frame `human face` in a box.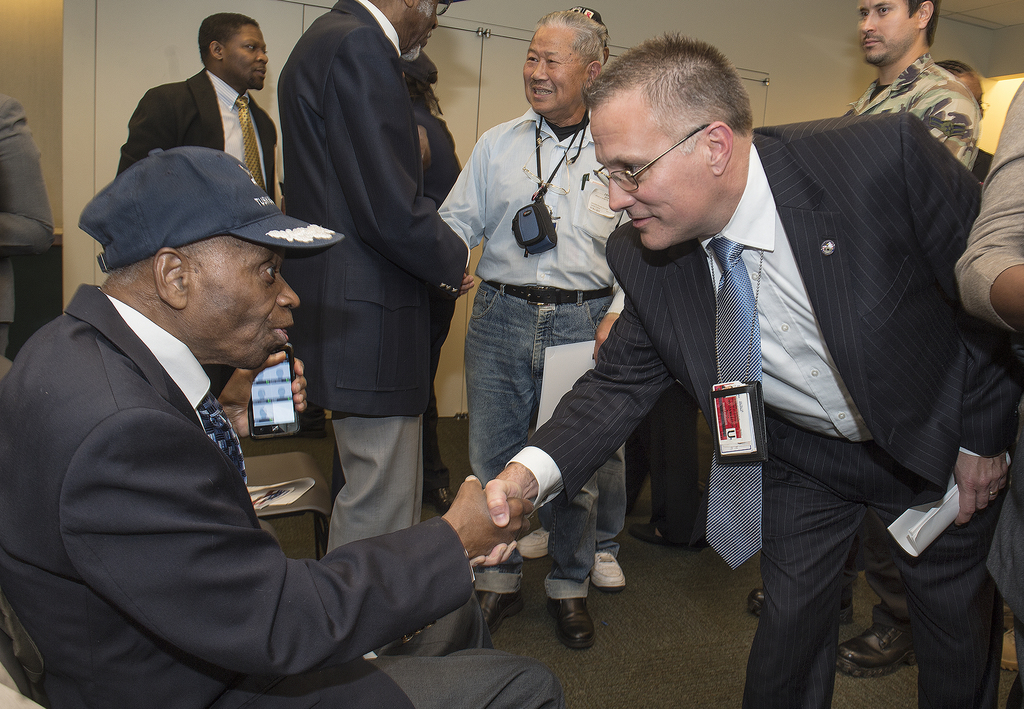
bbox(850, 1, 927, 72).
